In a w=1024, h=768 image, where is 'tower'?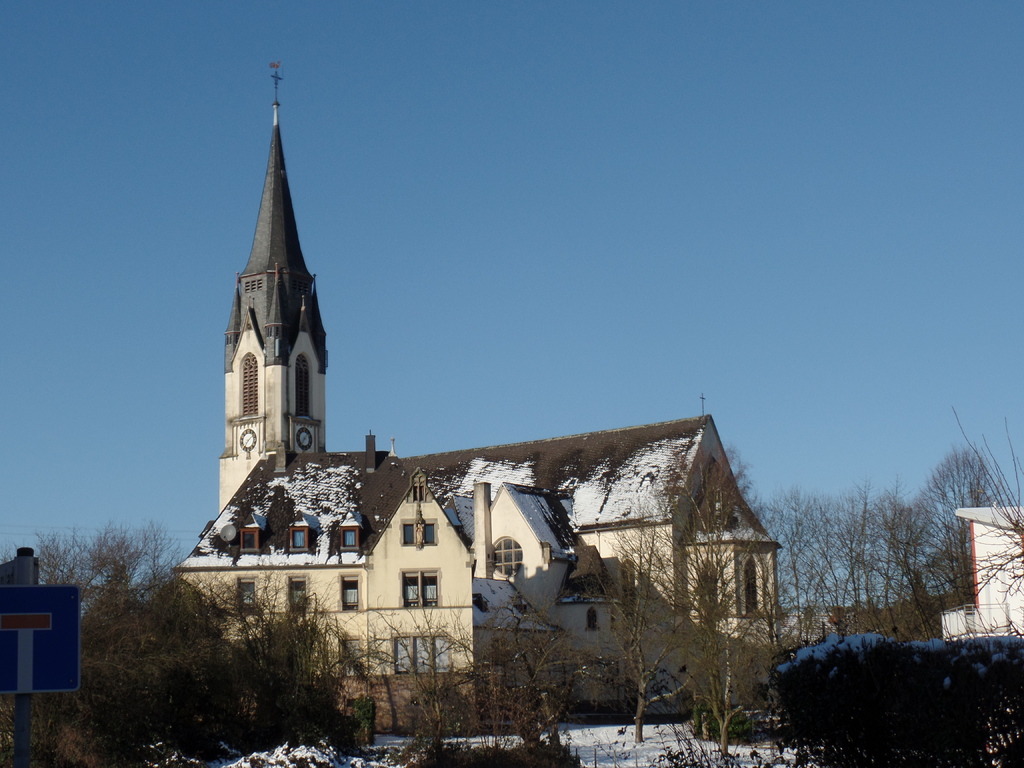
(213, 60, 327, 518).
